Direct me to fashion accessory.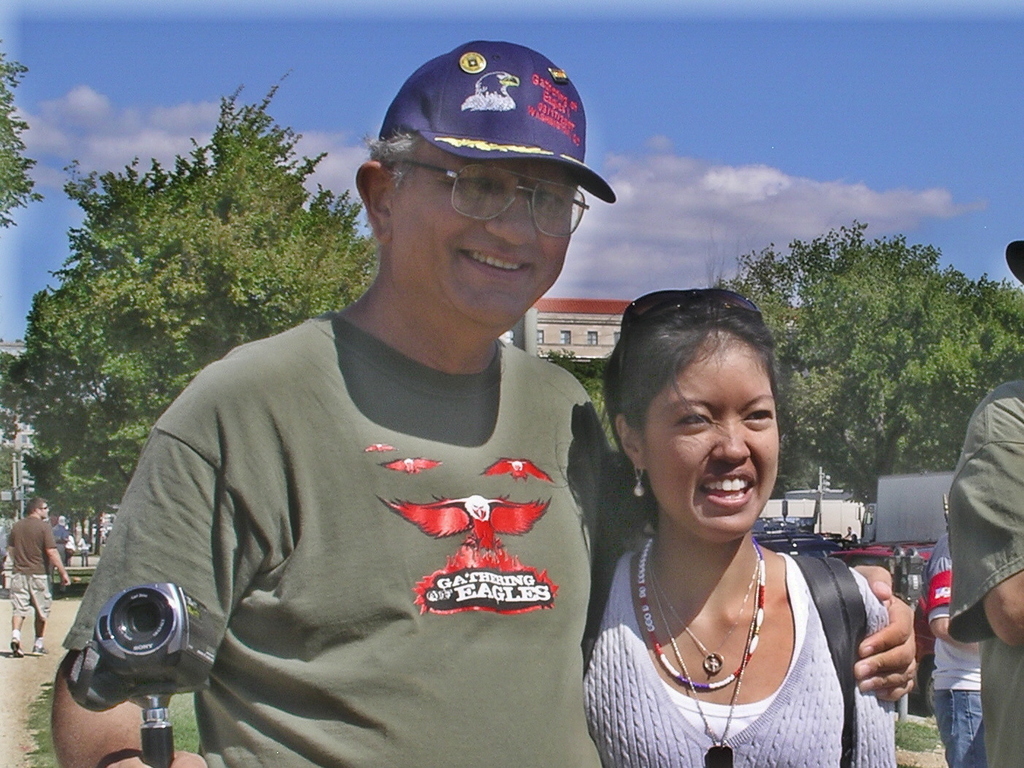
Direction: bbox=[1005, 245, 1023, 278].
